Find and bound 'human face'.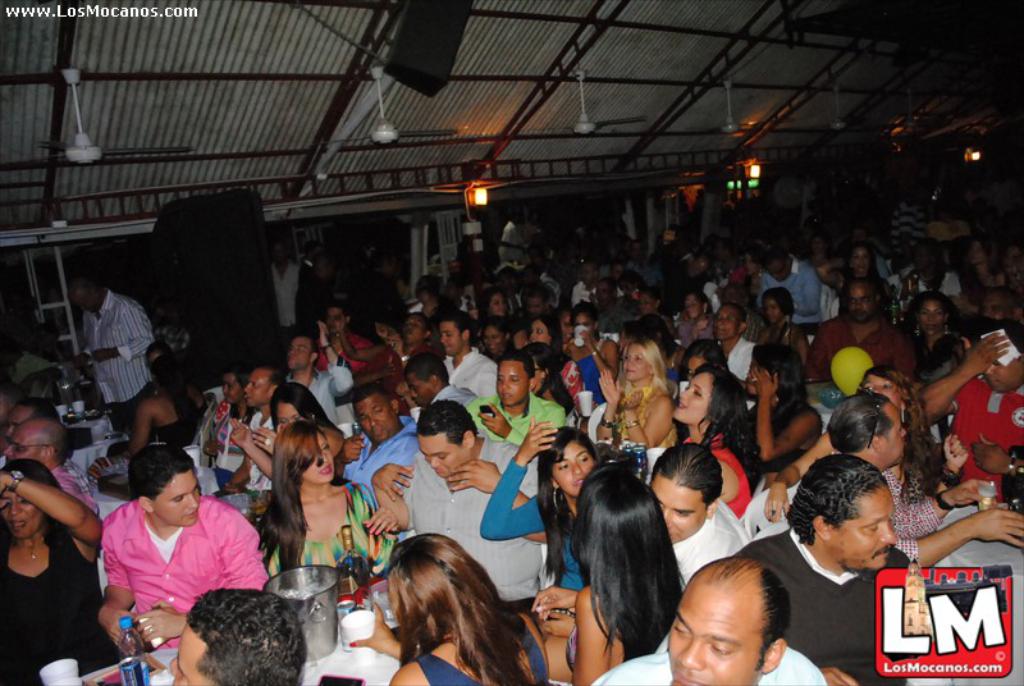
Bound: detection(909, 247, 932, 270).
